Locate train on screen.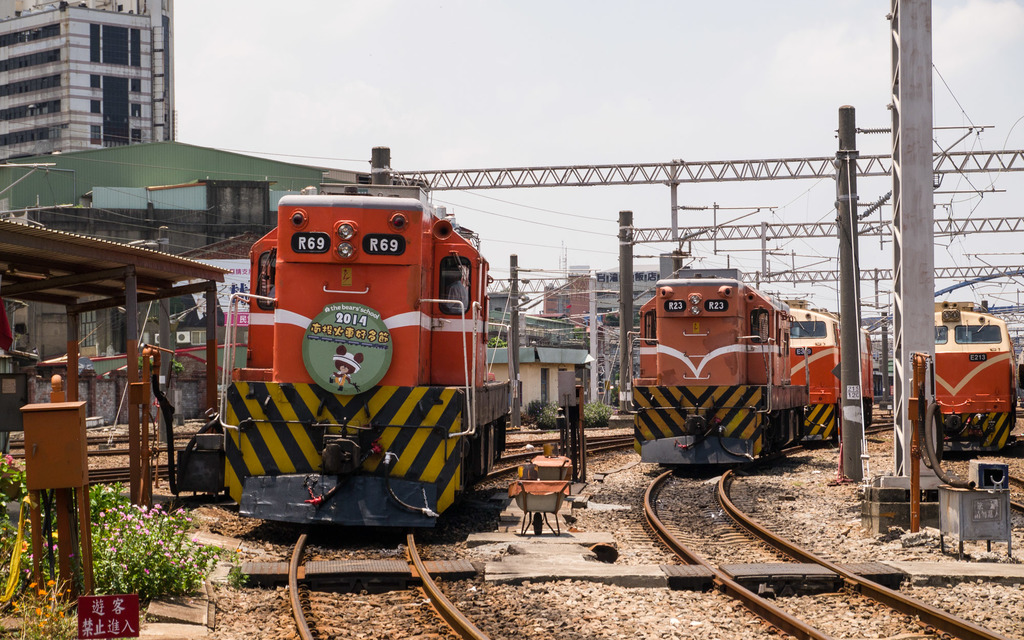
On screen at crop(920, 281, 1014, 452).
